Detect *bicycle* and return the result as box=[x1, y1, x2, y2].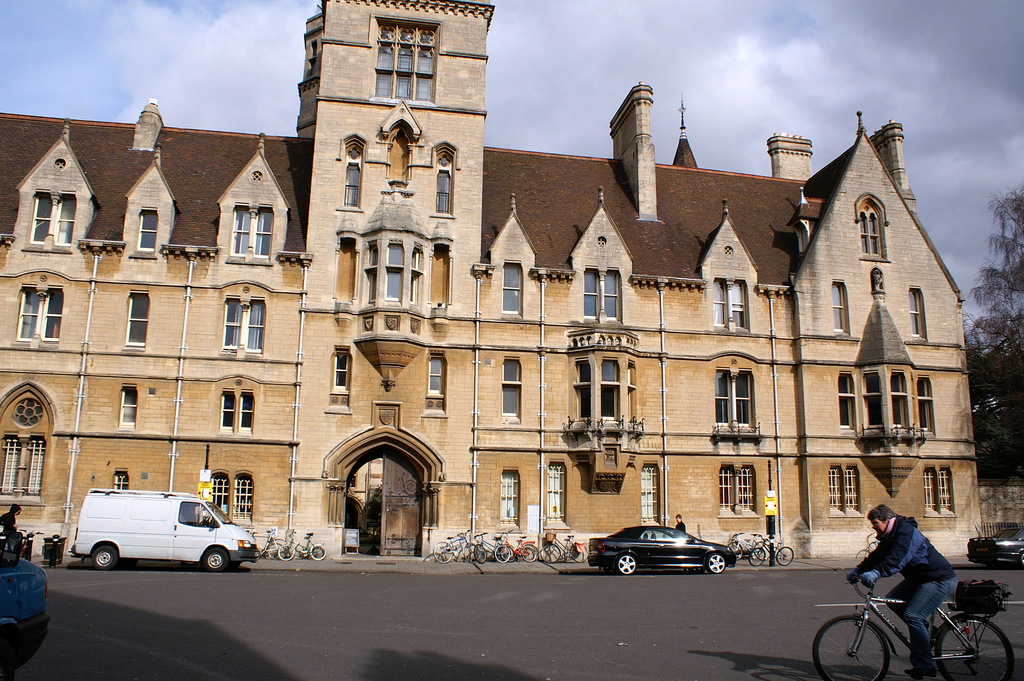
box=[276, 528, 327, 562].
